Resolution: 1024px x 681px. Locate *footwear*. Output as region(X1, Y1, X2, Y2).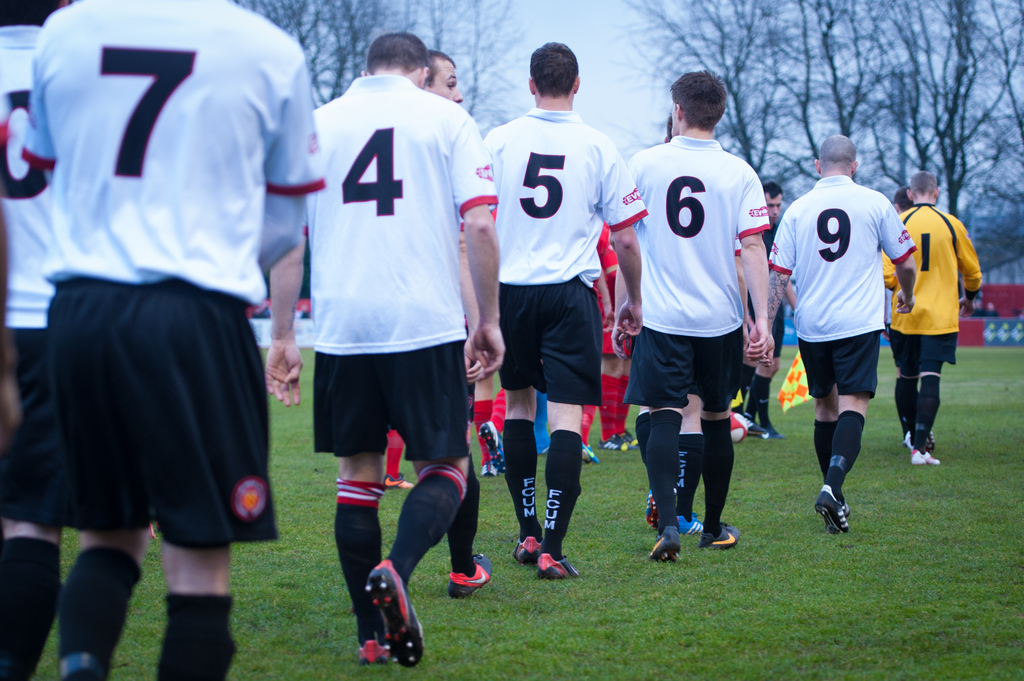
region(477, 419, 506, 471).
